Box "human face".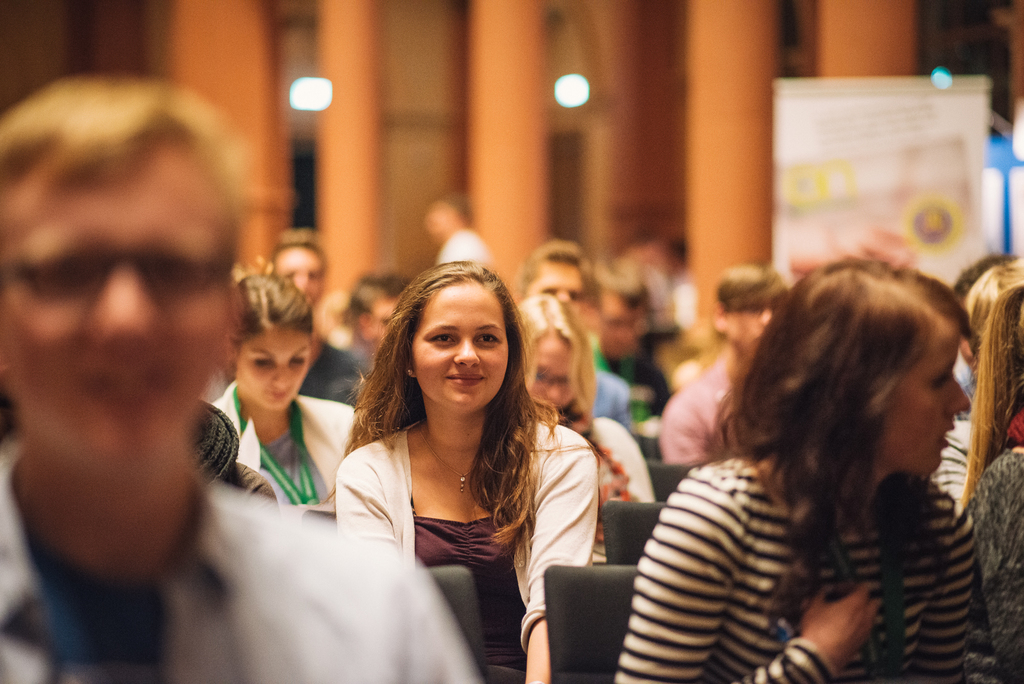
275 245 319 307.
